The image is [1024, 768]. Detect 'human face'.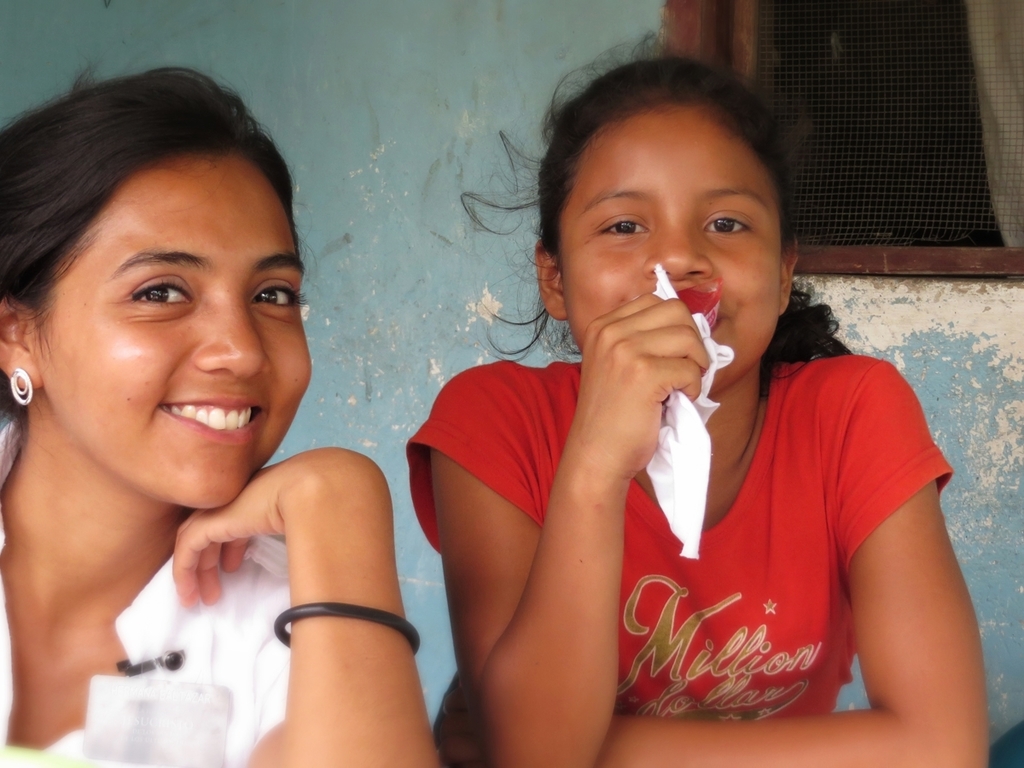
Detection: (left=37, top=154, right=312, bottom=512).
